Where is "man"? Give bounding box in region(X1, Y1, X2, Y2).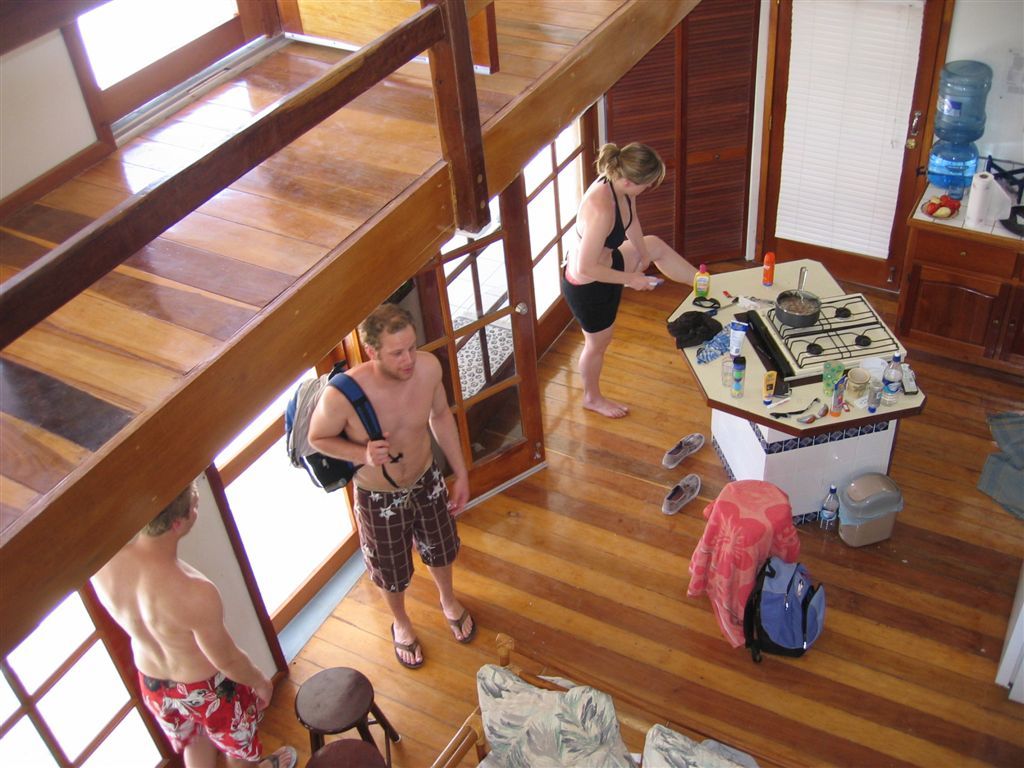
region(297, 282, 479, 680).
